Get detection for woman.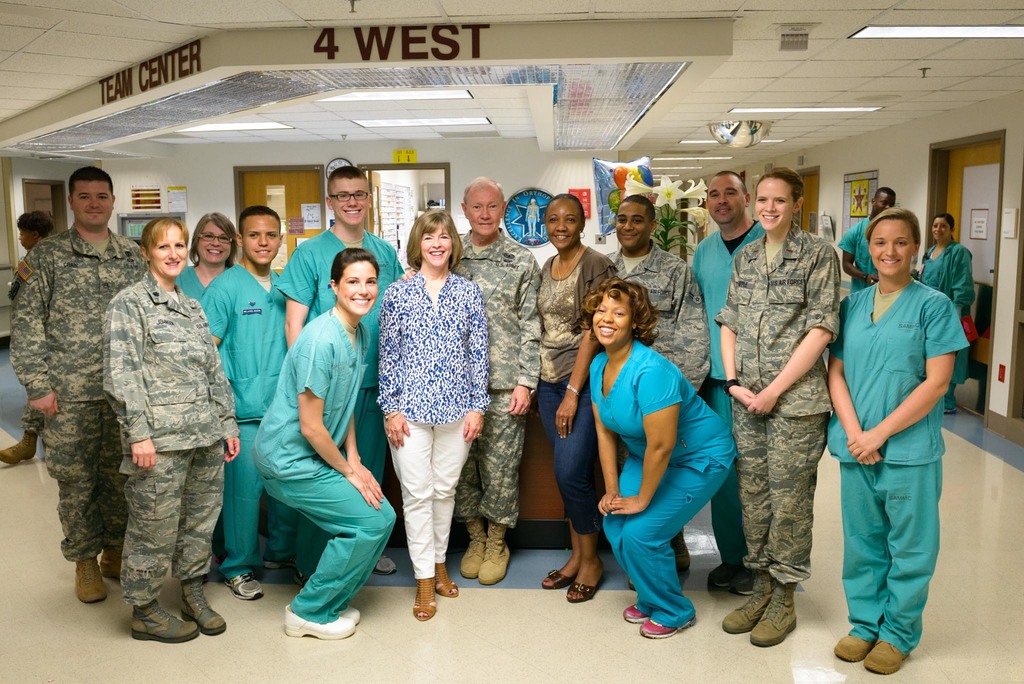
Detection: crop(0, 212, 58, 465).
